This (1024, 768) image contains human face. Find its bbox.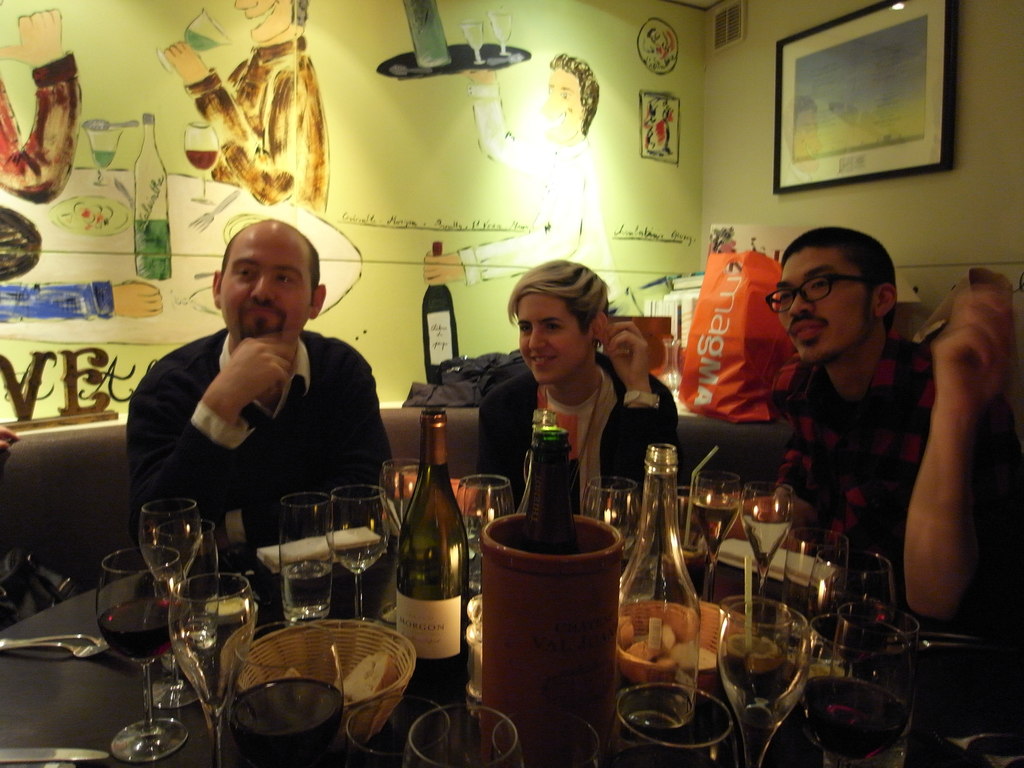
(520,289,591,380).
